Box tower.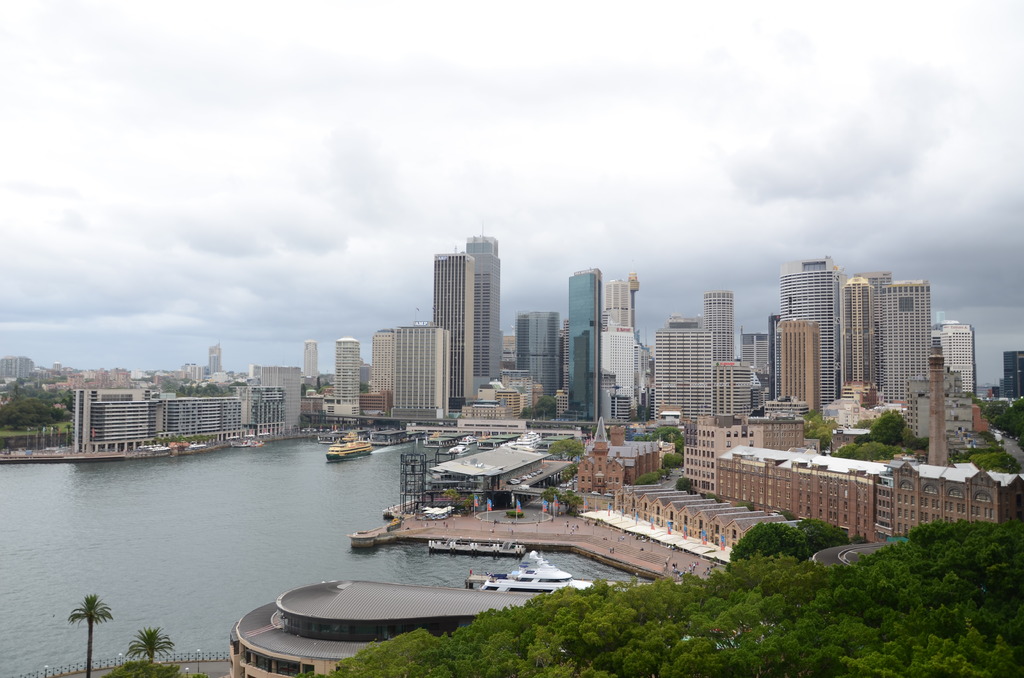
left=305, top=341, right=319, bottom=397.
